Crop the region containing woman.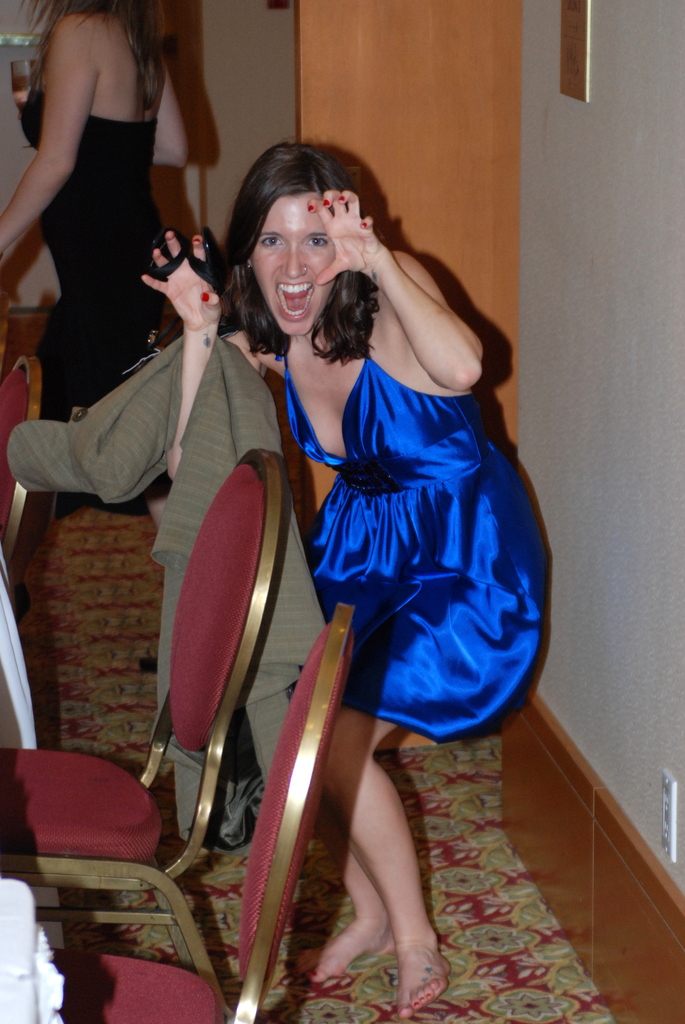
Crop region: box=[166, 94, 485, 977].
